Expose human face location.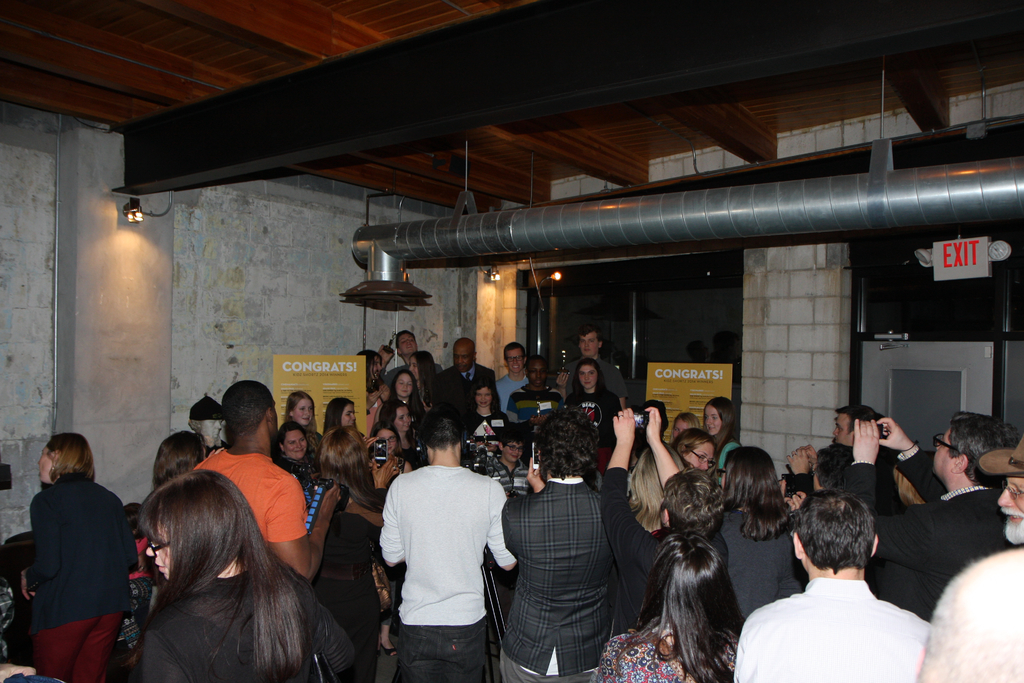
Exposed at left=579, top=363, right=598, bottom=388.
